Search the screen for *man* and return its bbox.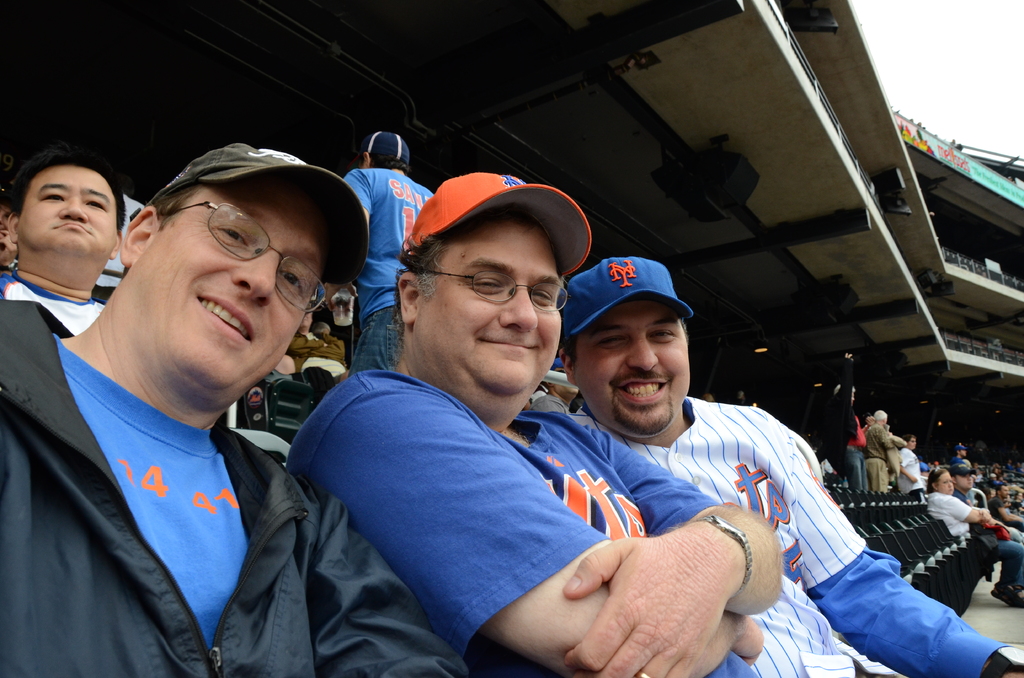
Found: crop(547, 257, 1023, 677).
